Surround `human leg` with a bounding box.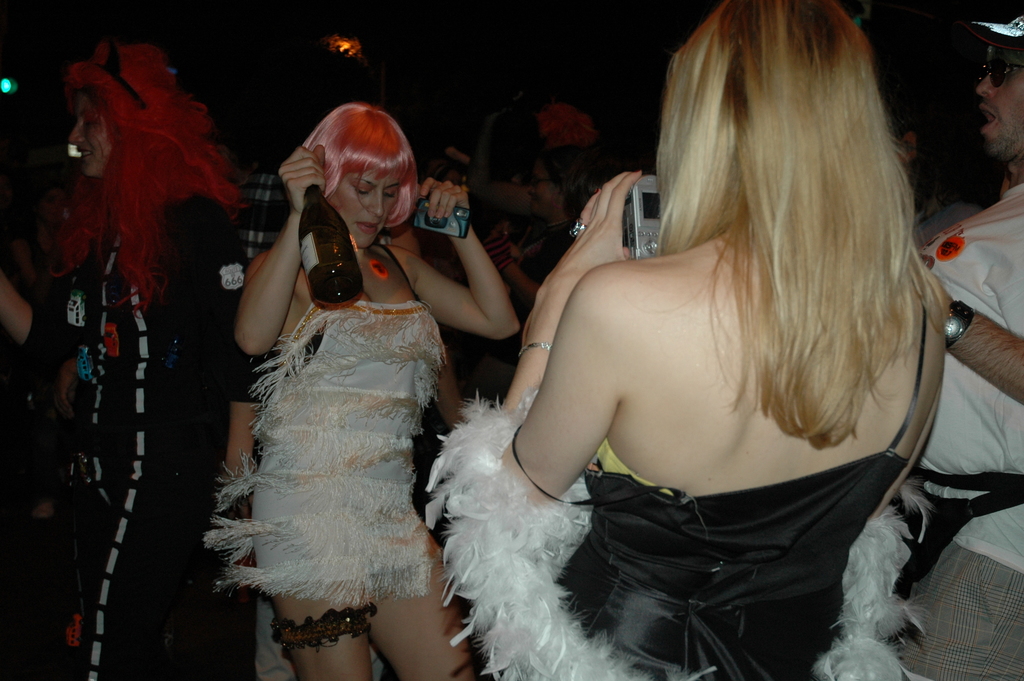
[left=252, top=489, right=380, bottom=680].
